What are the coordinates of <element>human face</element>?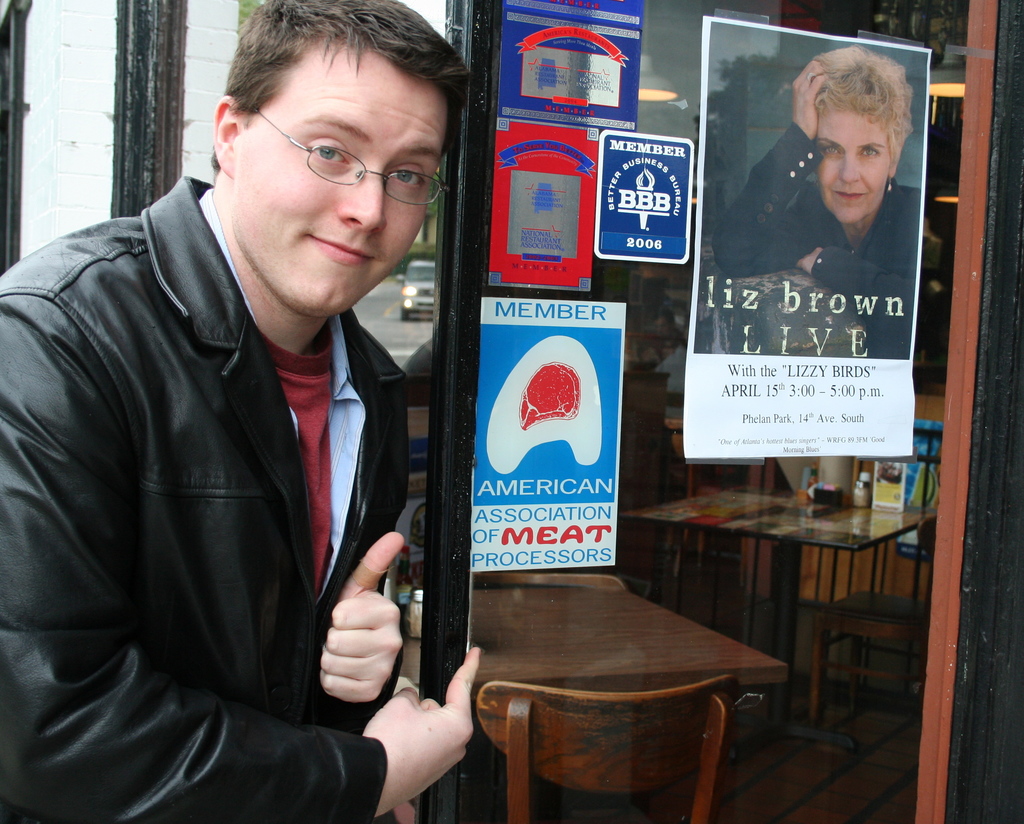
814:101:892:224.
